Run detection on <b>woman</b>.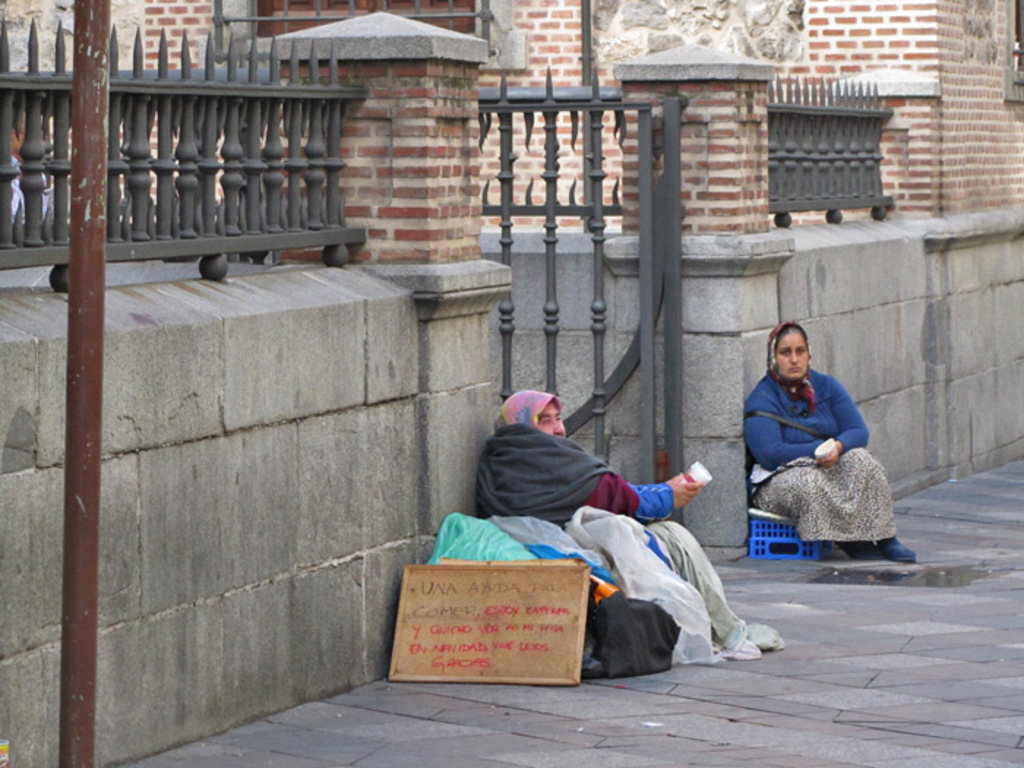
Result: (left=730, top=312, right=894, bottom=585).
